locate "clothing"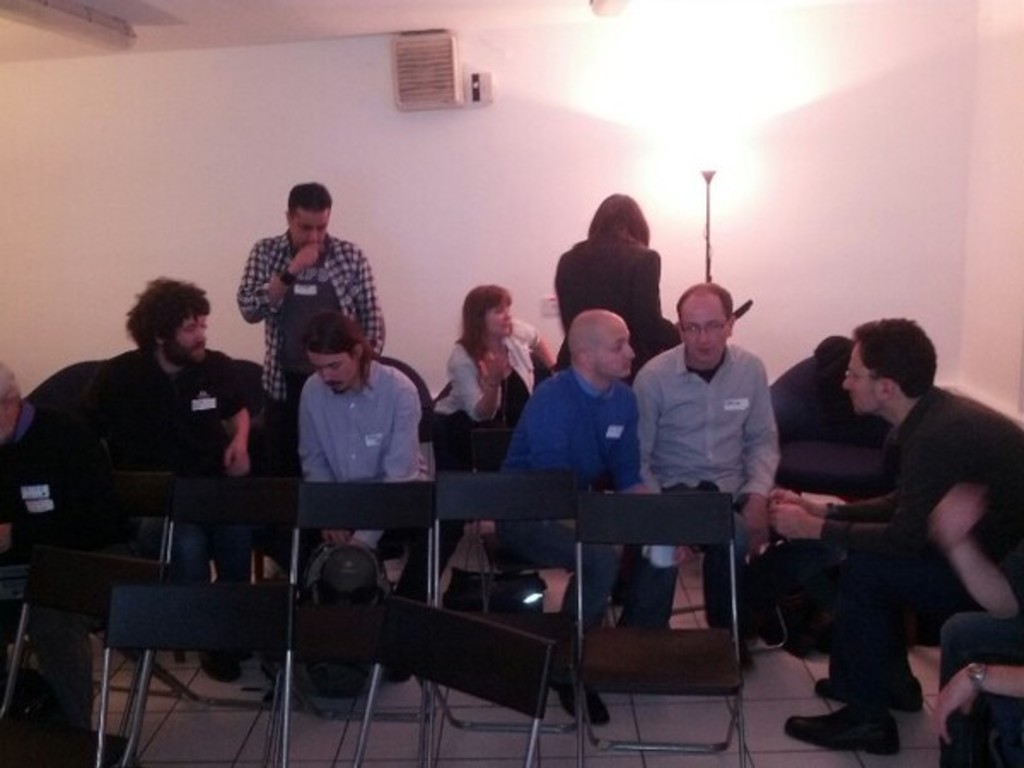
{"left": 439, "top": 326, "right": 558, "bottom": 517}
